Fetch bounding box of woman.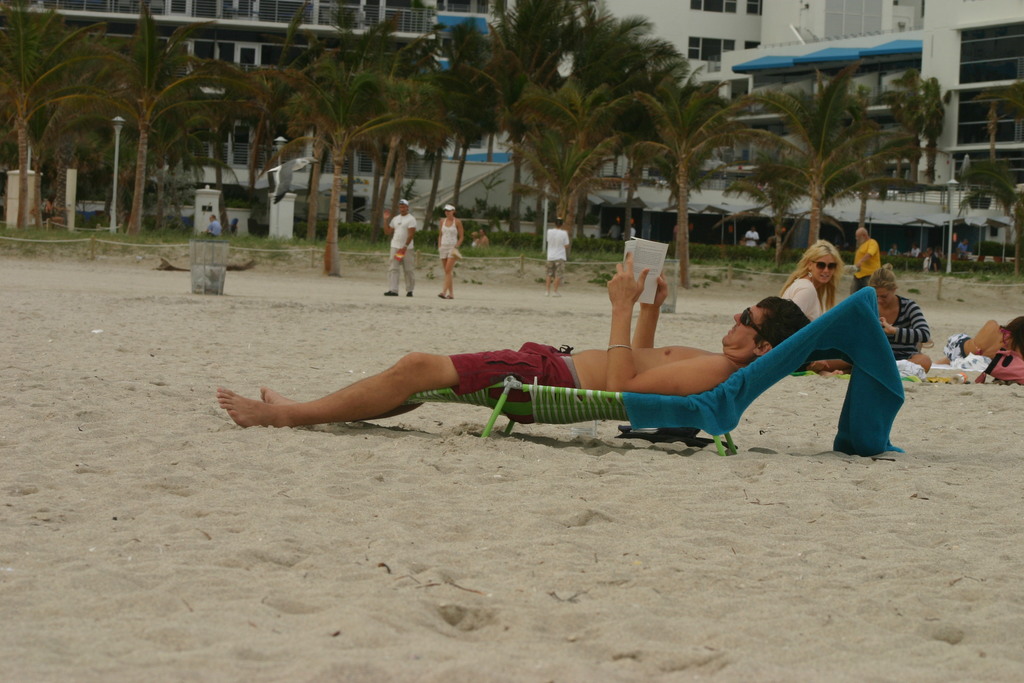
Bbox: 855/262/935/382.
